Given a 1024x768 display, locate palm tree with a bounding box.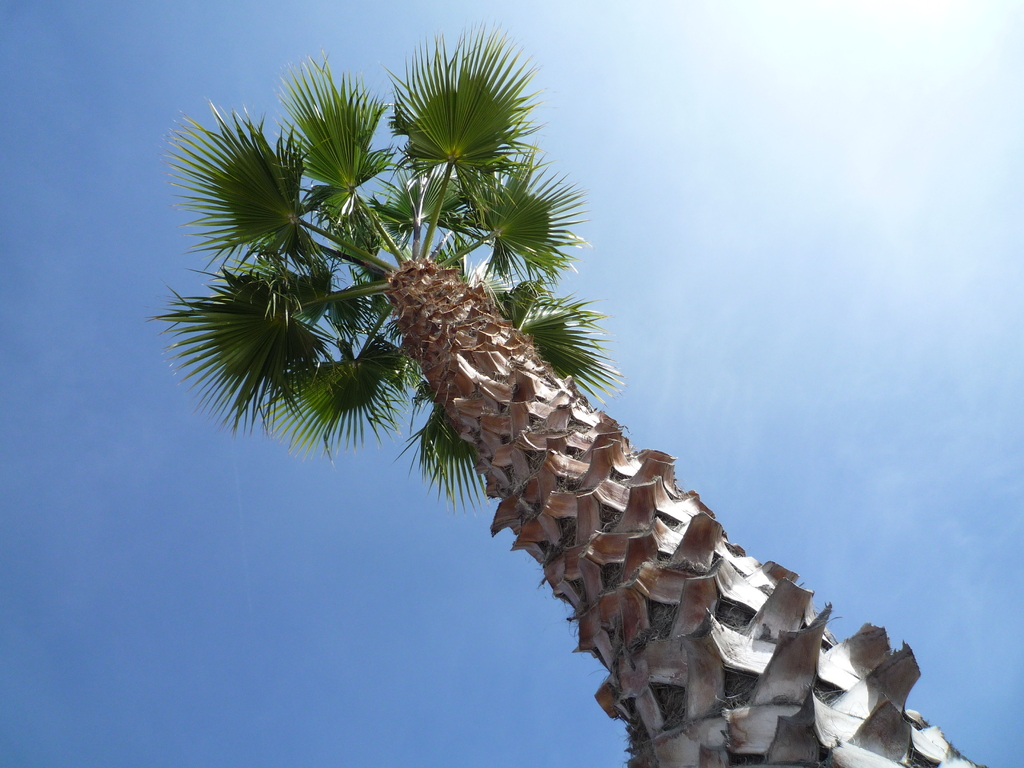
Located: {"left": 202, "top": 54, "right": 838, "bottom": 767}.
